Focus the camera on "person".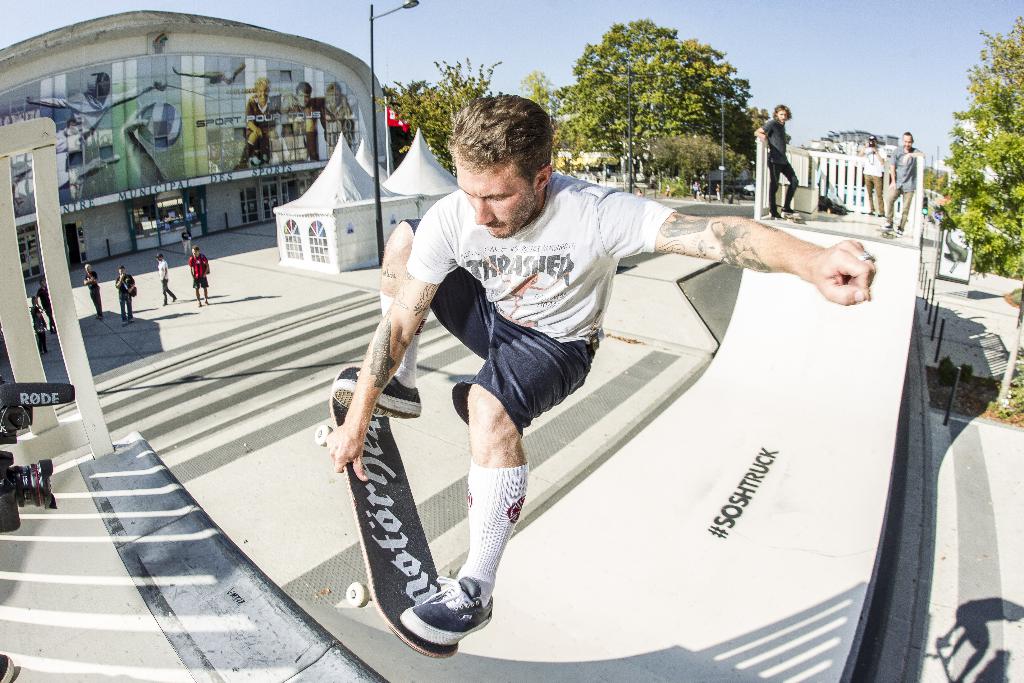
Focus region: {"left": 180, "top": 226, "right": 192, "bottom": 263}.
